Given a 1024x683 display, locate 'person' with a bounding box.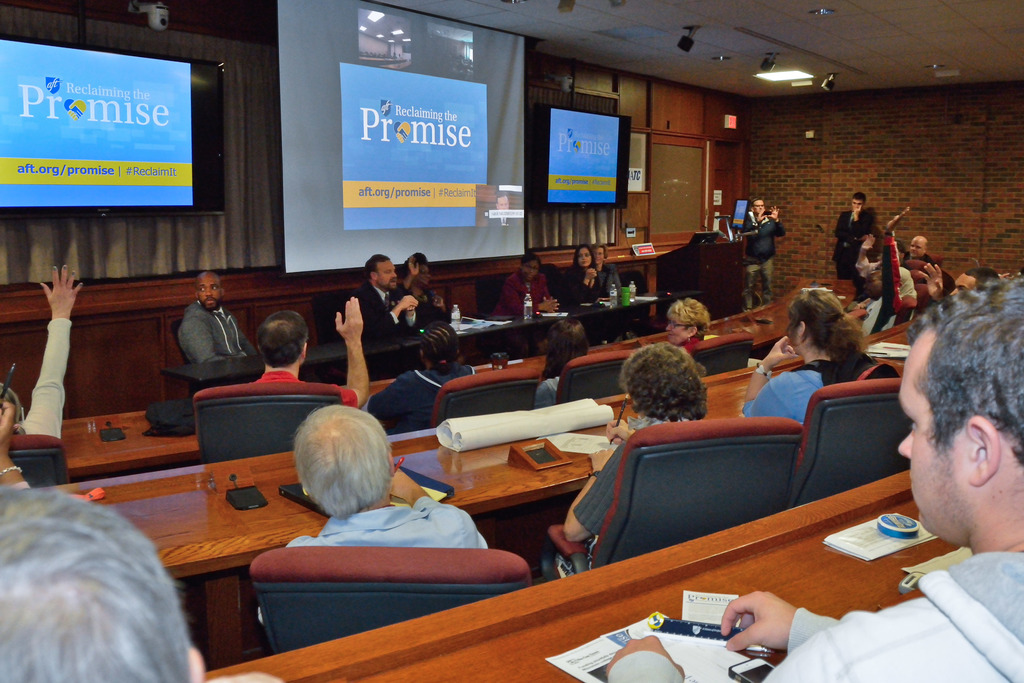
Located: (left=0, top=399, right=36, bottom=489).
